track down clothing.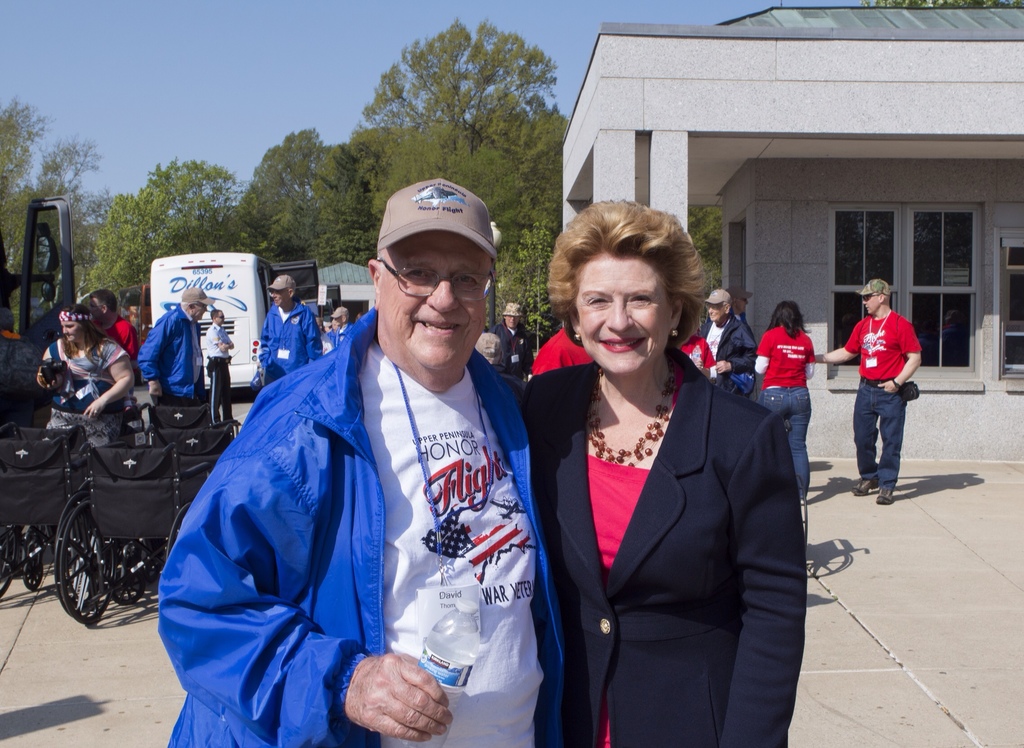
Tracked to left=486, top=324, right=536, bottom=384.
